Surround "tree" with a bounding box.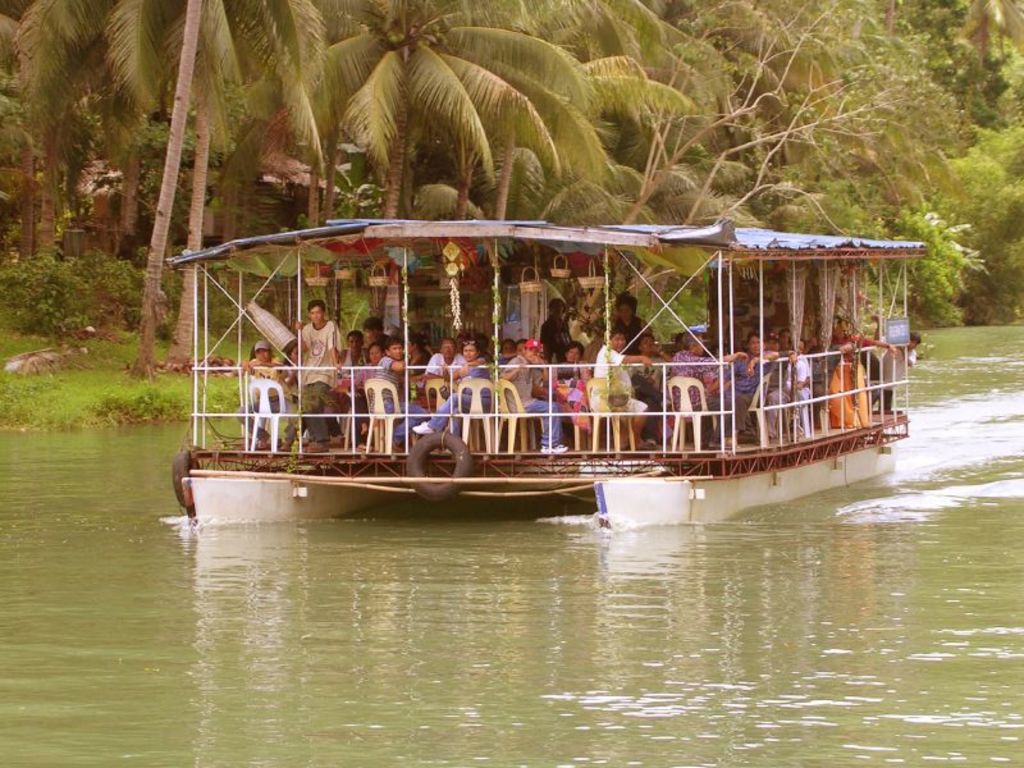
region(436, 0, 623, 278).
